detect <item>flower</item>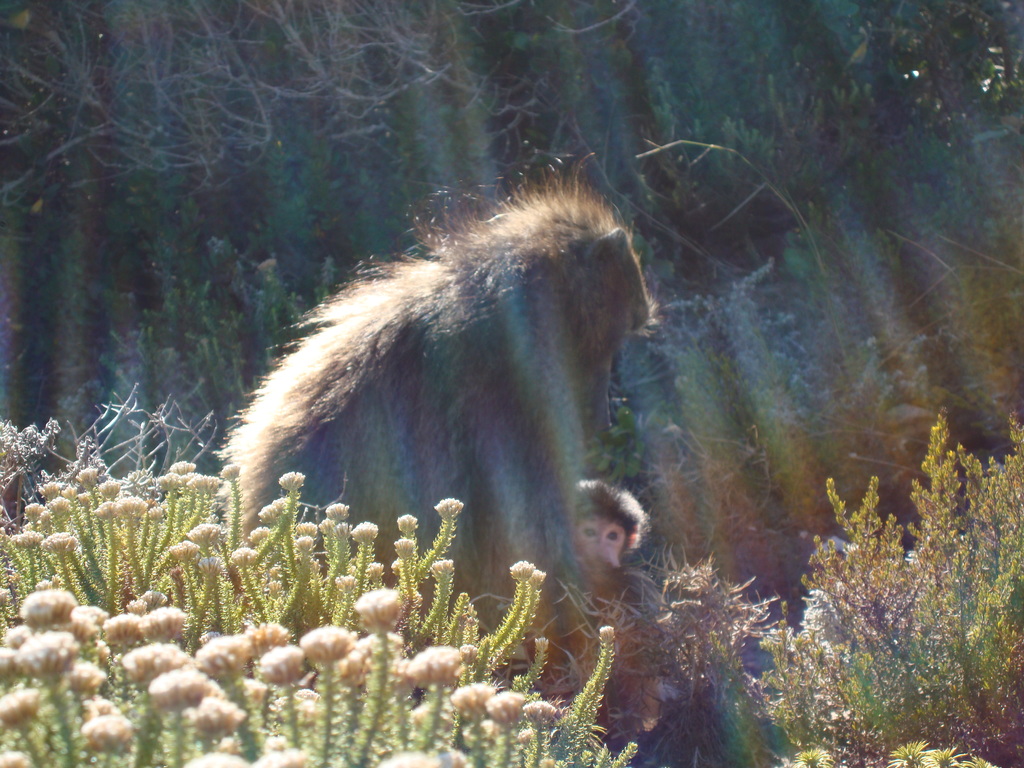
BBox(531, 569, 547, 586)
